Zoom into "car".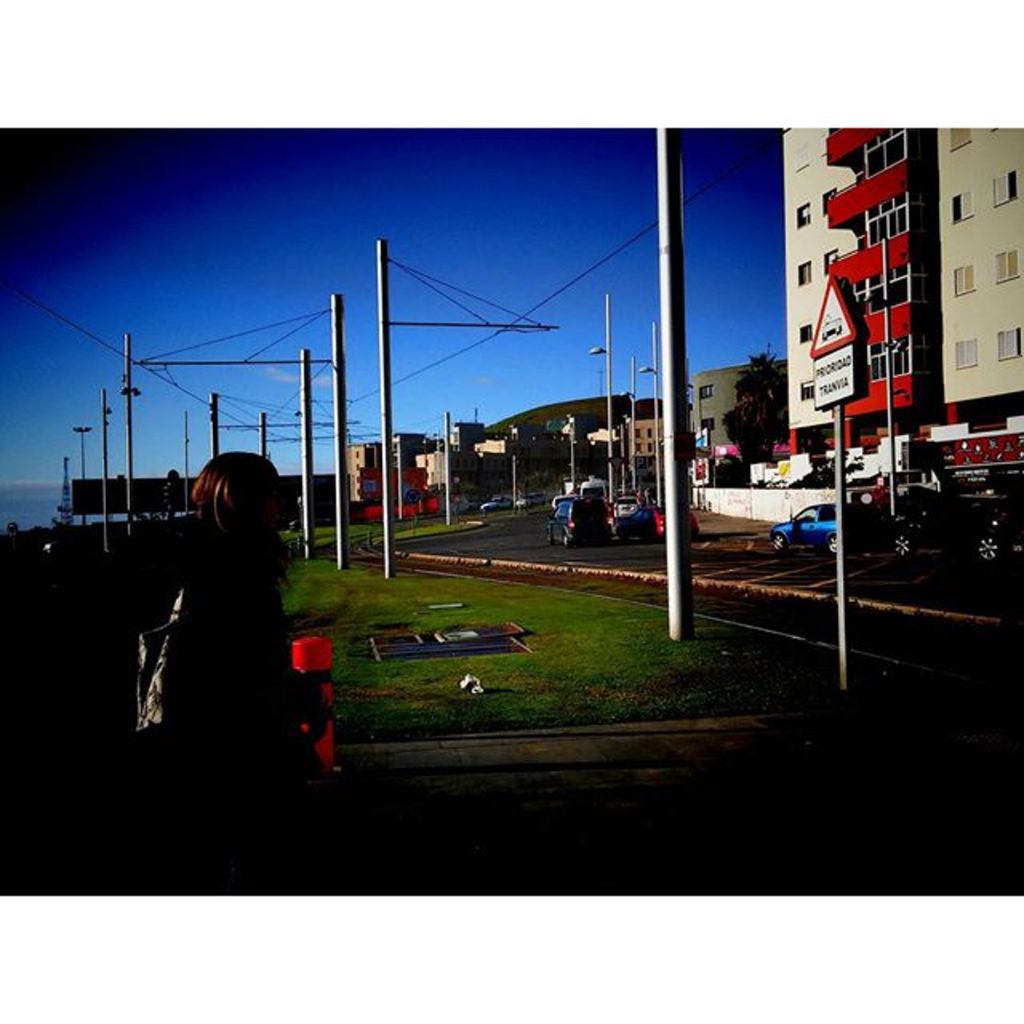
Zoom target: (left=763, top=498, right=875, bottom=557).
